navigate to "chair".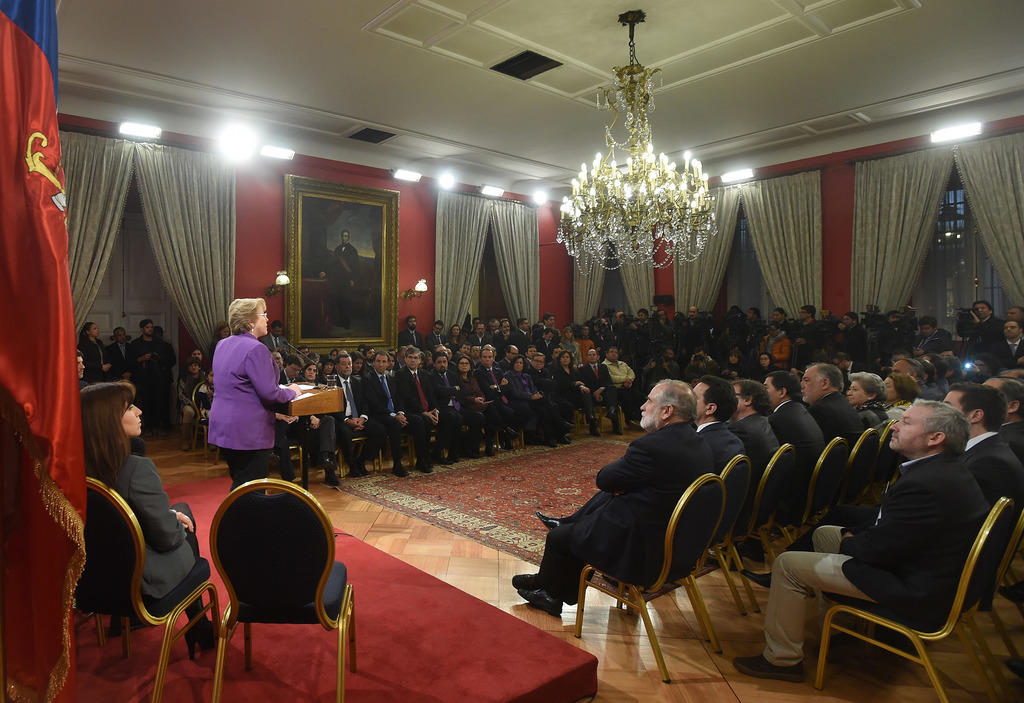
Navigation target: select_region(342, 435, 379, 475).
